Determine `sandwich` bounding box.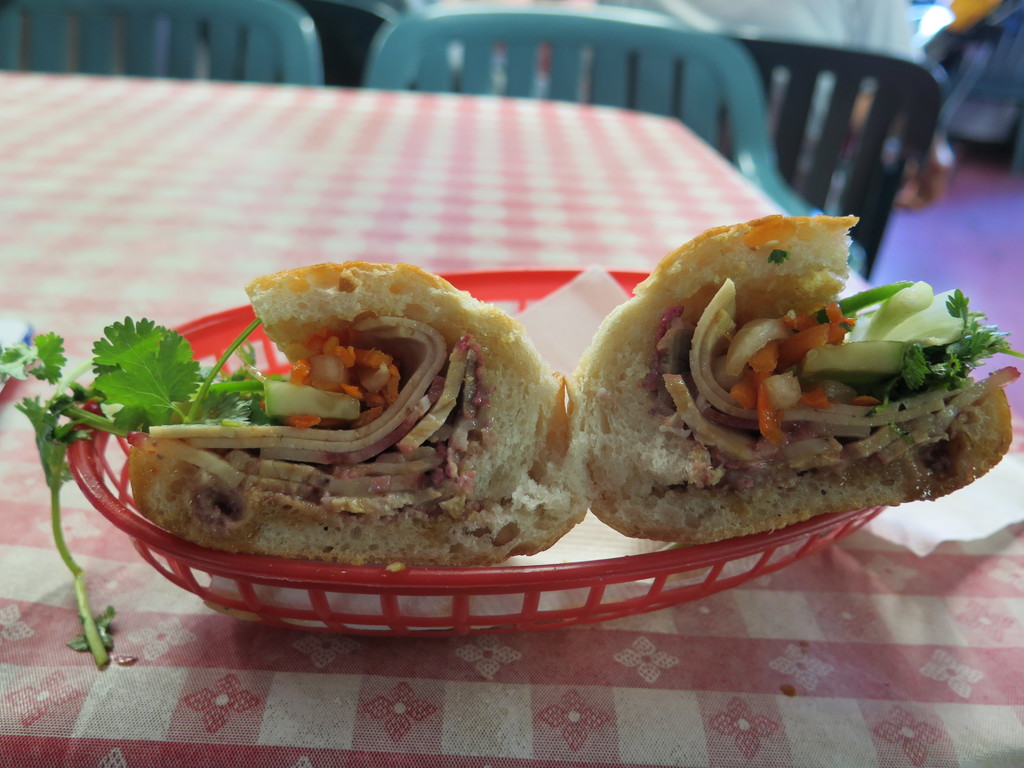
Determined: Rect(28, 252, 591, 570).
